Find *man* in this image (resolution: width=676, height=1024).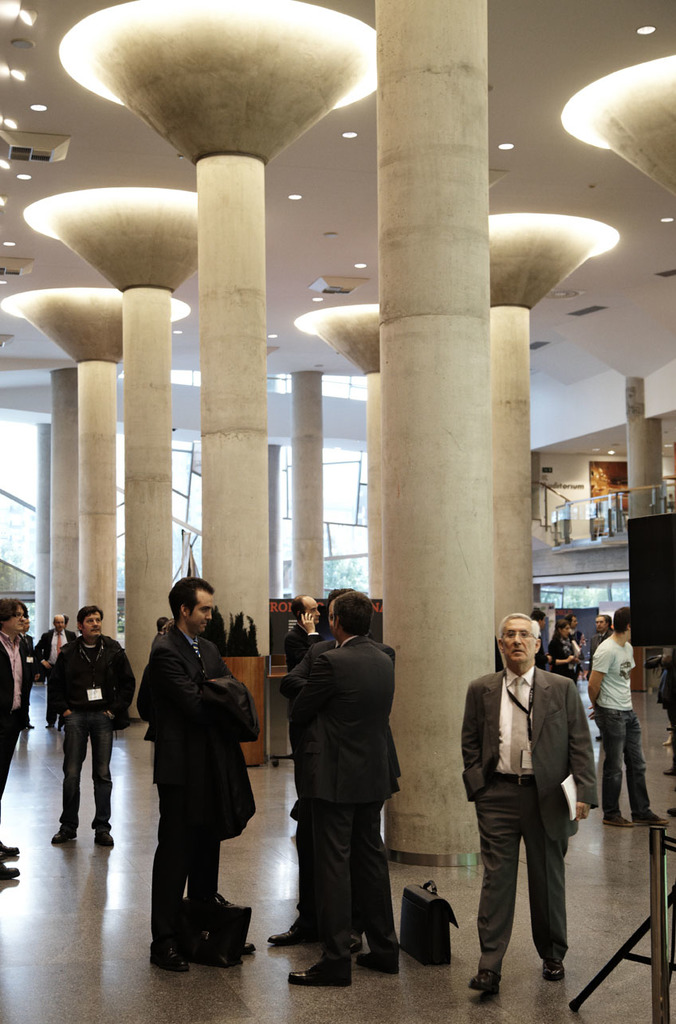
rect(36, 611, 77, 729).
